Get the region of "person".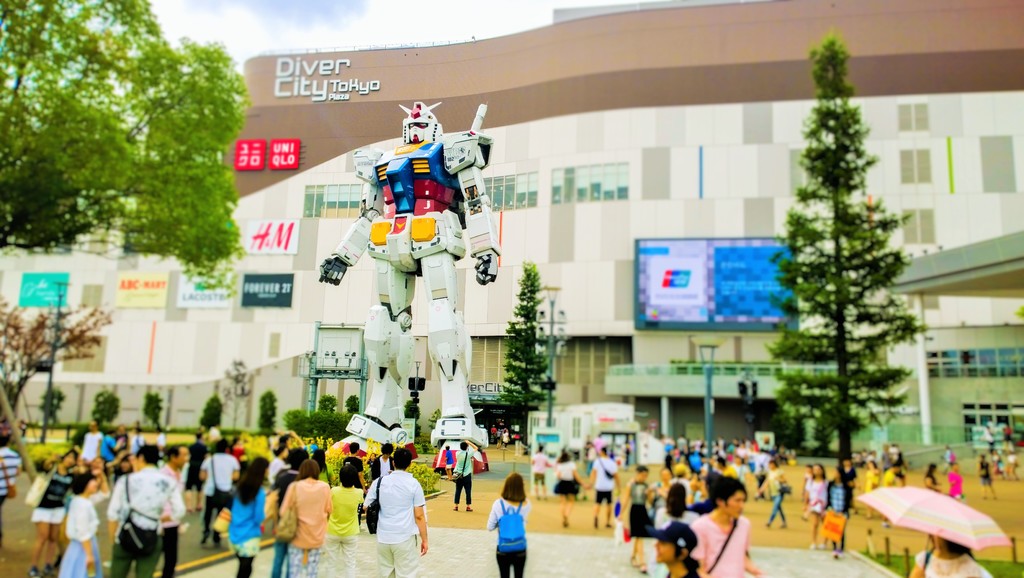
162, 444, 188, 577.
